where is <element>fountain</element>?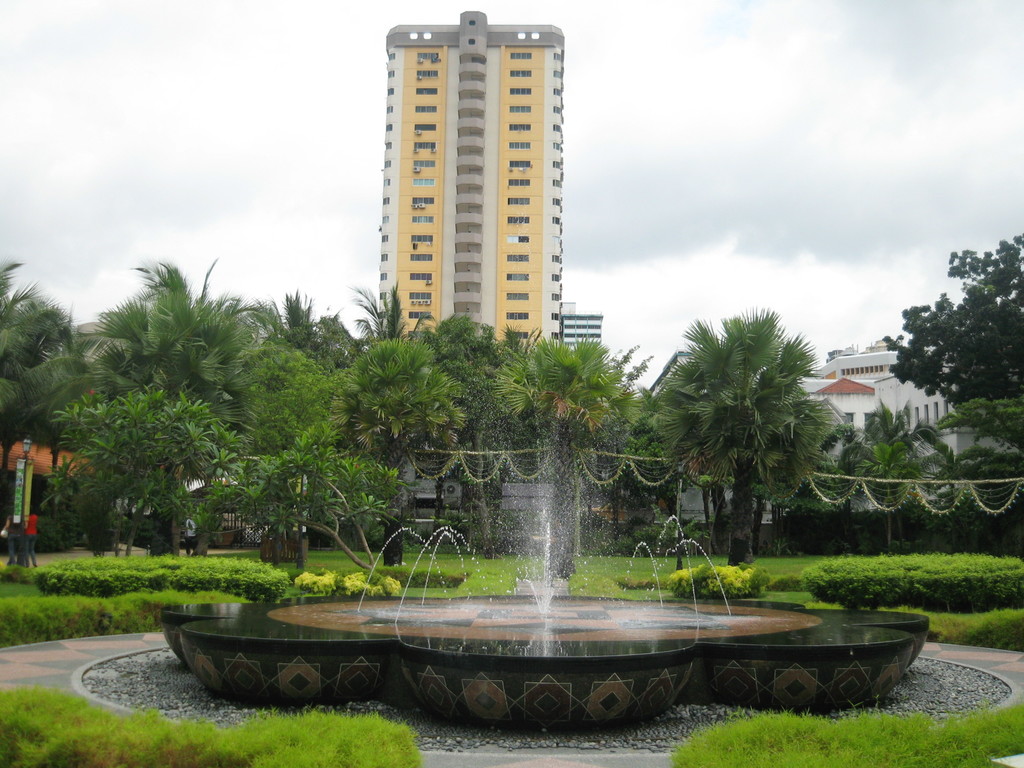
select_region(128, 320, 972, 726).
